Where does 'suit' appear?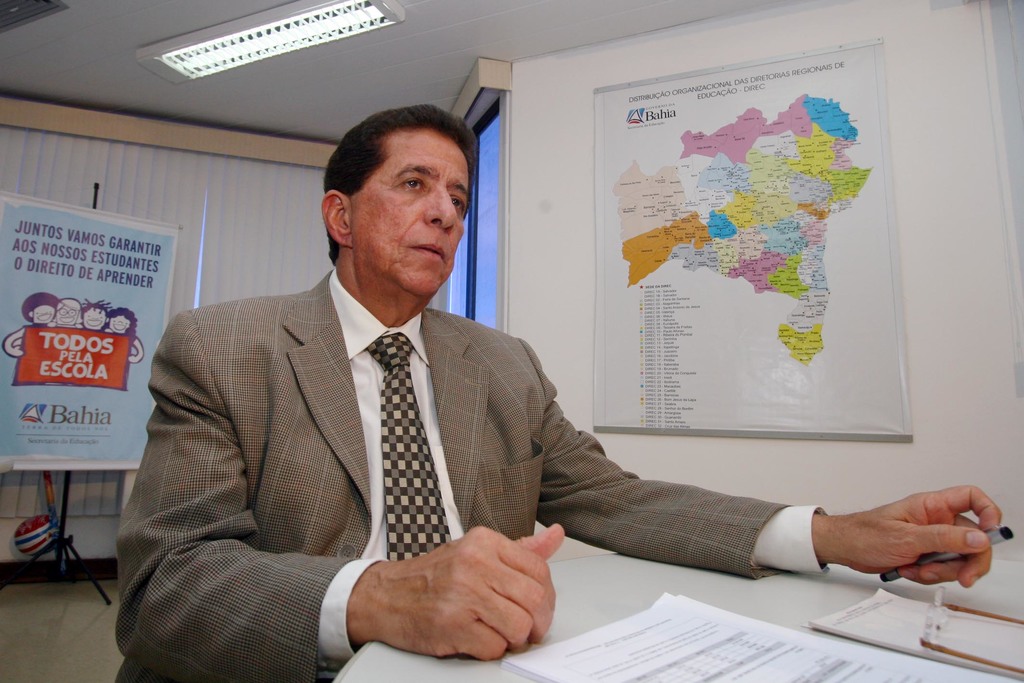
Appears at <region>116, 254, 684, 642</region>.
